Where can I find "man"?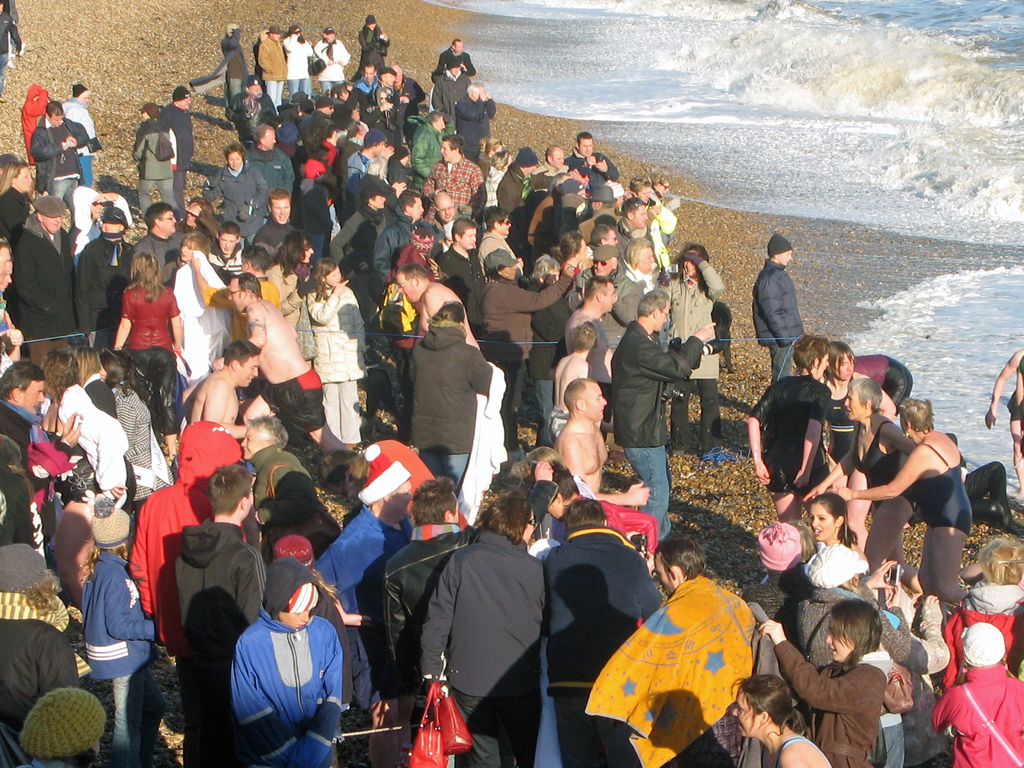
You can find it at <region>423, 140, 481, 218</region>.
